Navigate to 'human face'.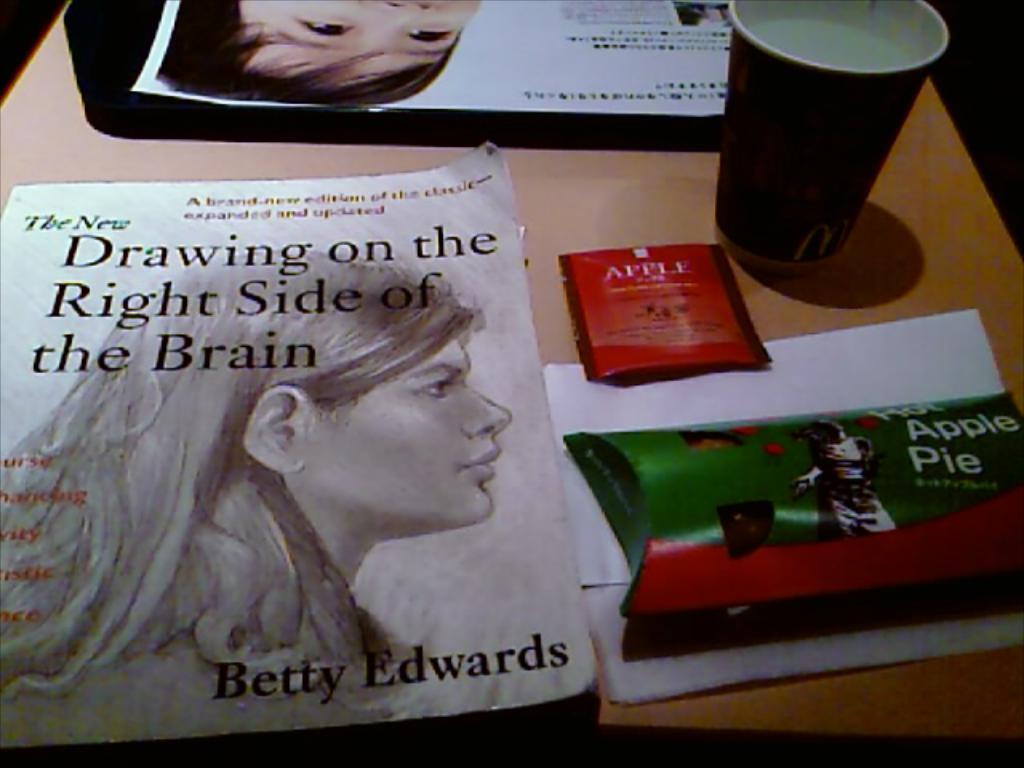
Navigation target: 302 331 506 531.
